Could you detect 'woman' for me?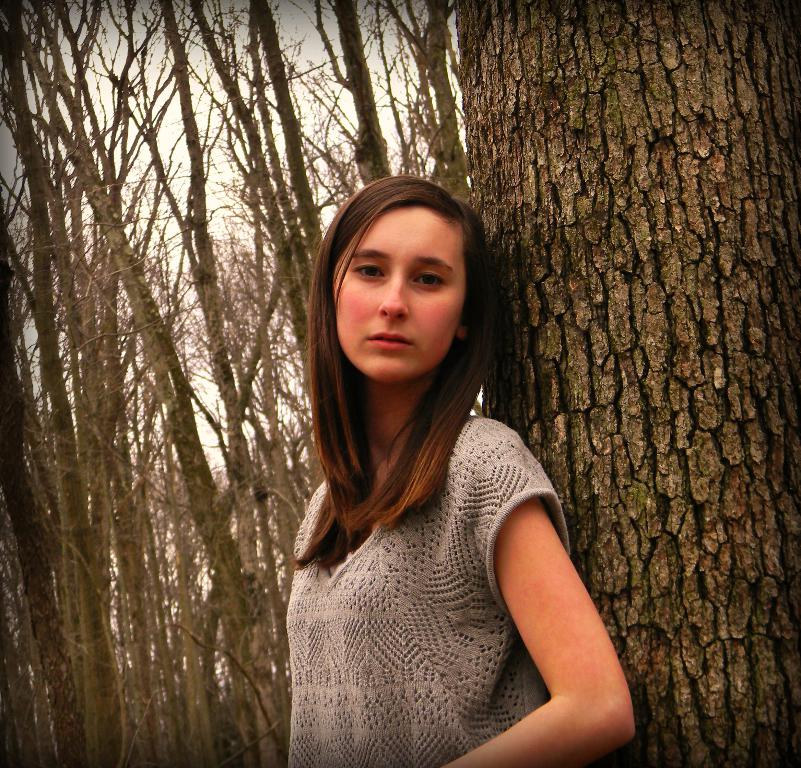
Detection result: bbox=[262, 125, 591, 753].
